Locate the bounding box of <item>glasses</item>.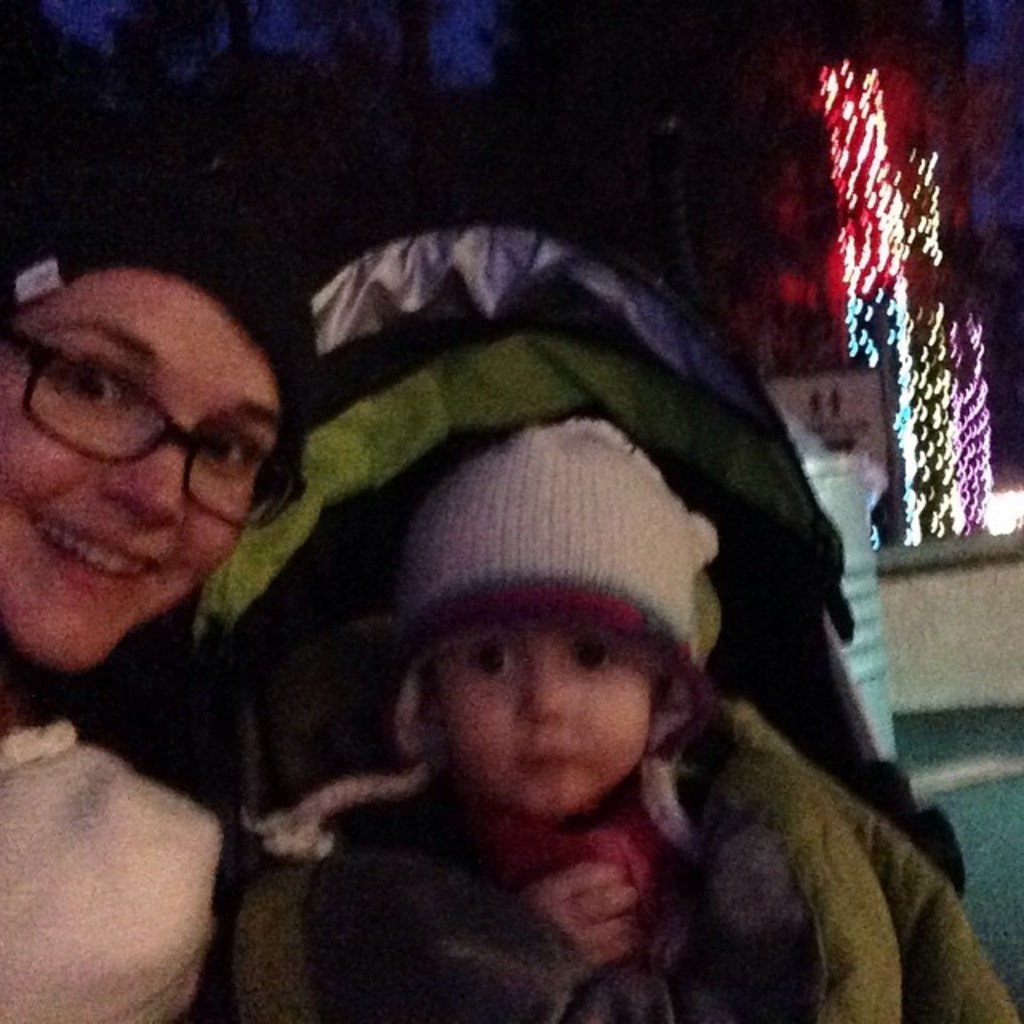
Bounding box: Rect(13, 365, 294, 496).
